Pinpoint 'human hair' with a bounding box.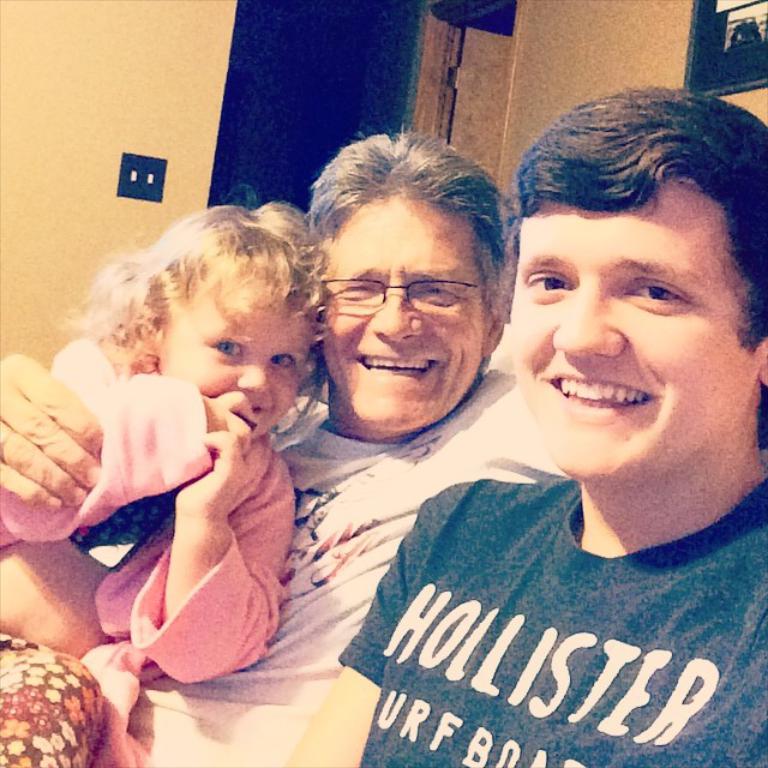
BBox(306, 126, 509, 300).
